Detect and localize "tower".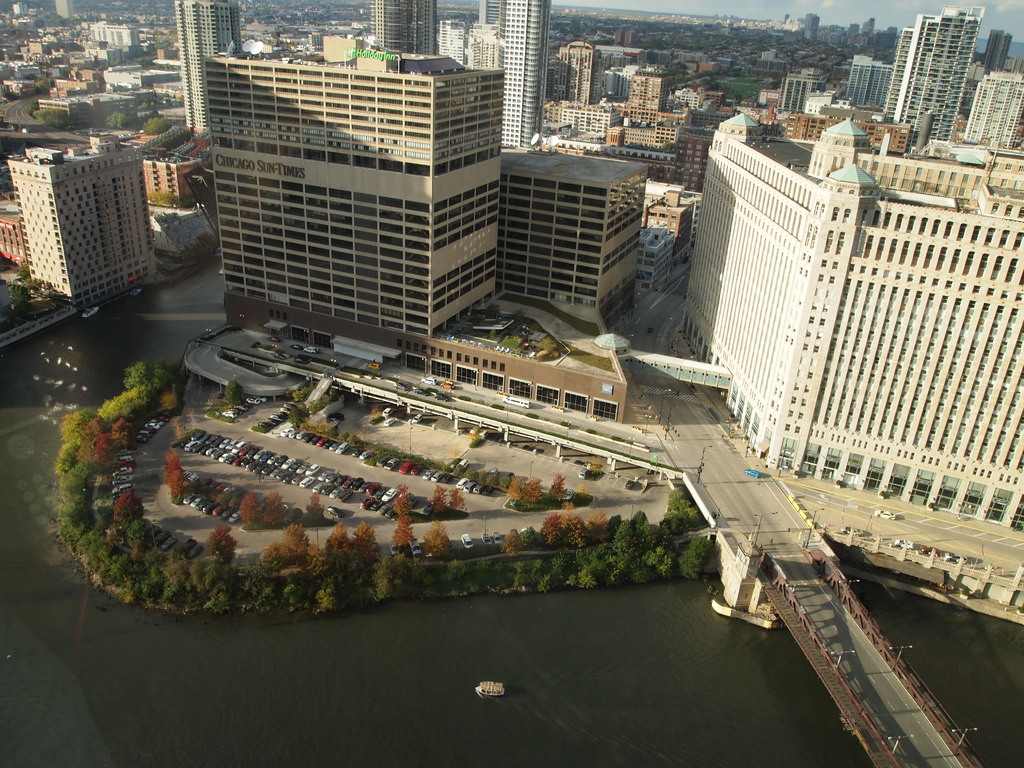
Localized at 172,3,243,142.
